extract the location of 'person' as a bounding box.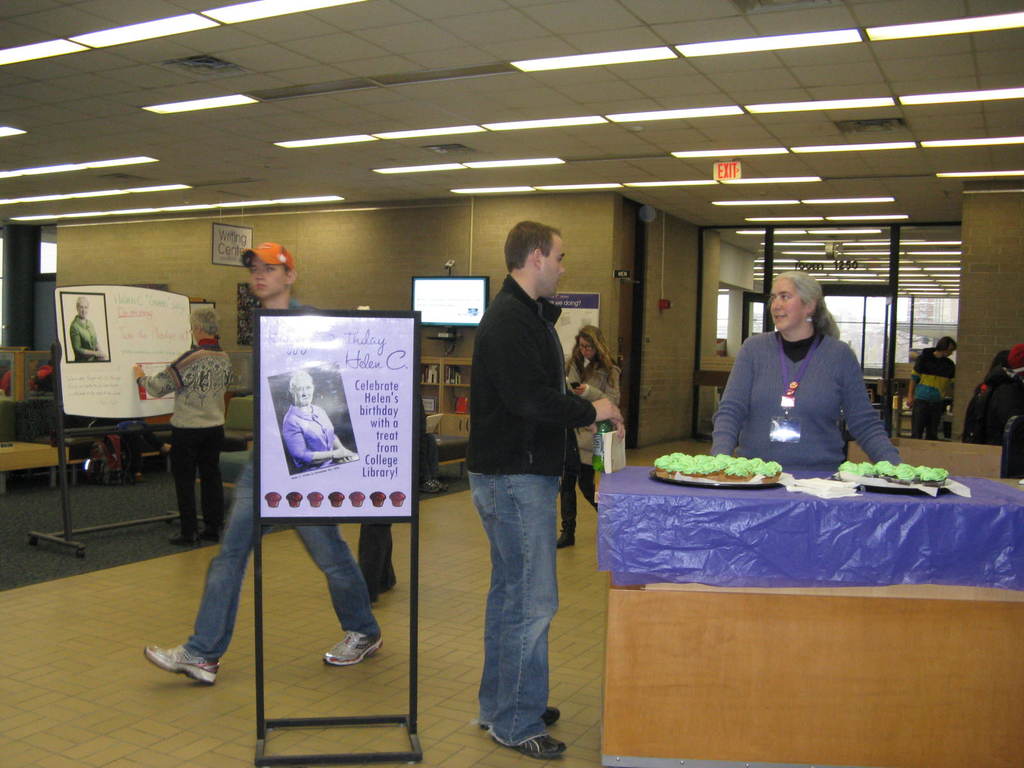
[x1=705, y1=266, x2=908, y2=481].
